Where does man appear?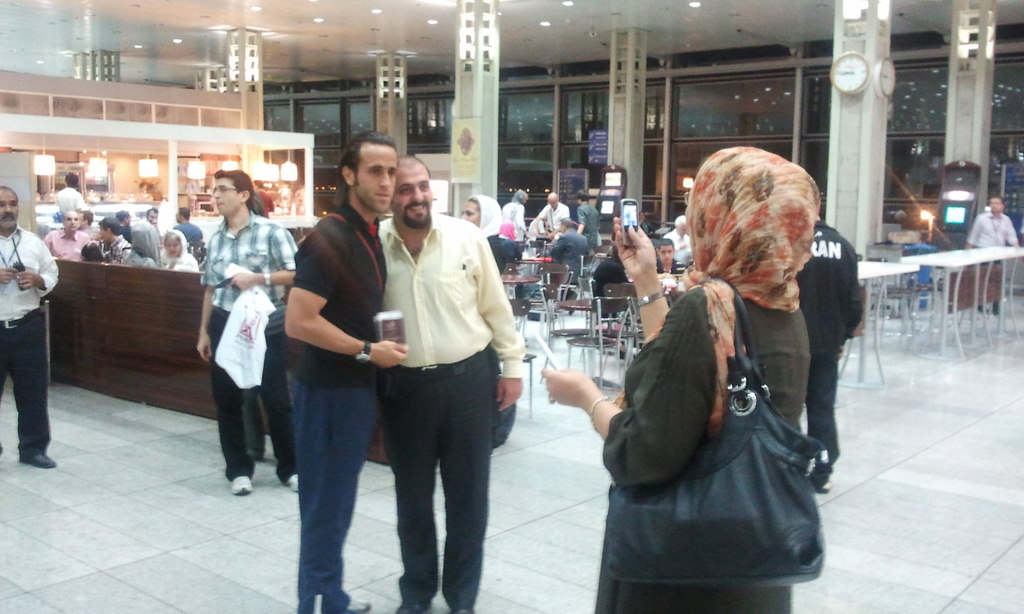
Appears at 114 210 134 242.
